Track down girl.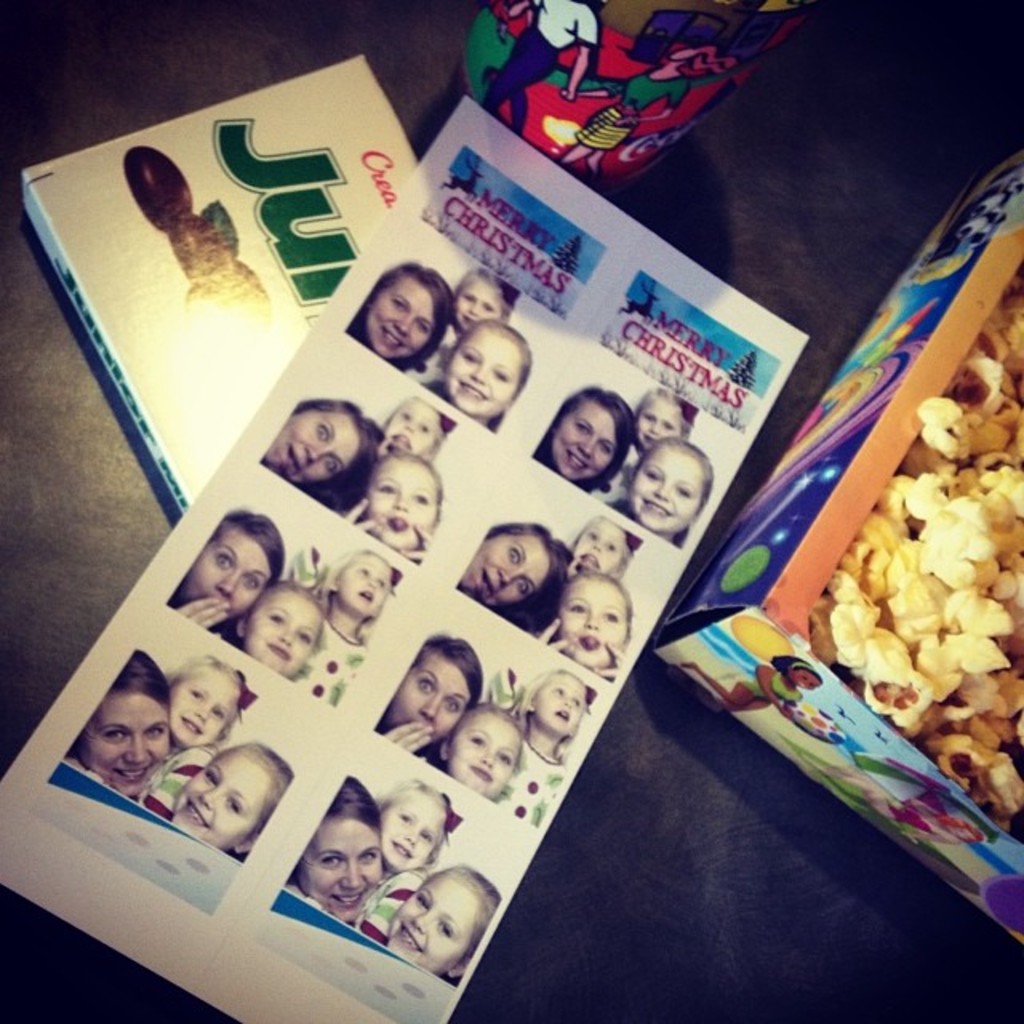
Tracked to <region>381, 866, 498, 986</region>.
